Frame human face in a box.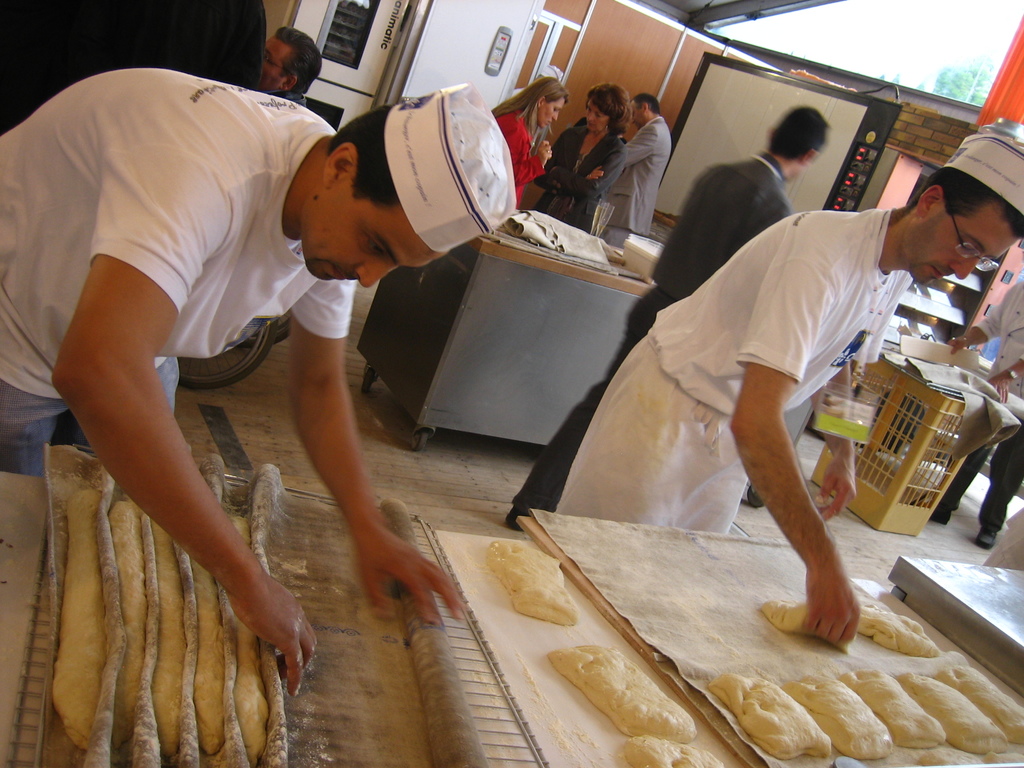
bbox(636, 103, 650, 124).
